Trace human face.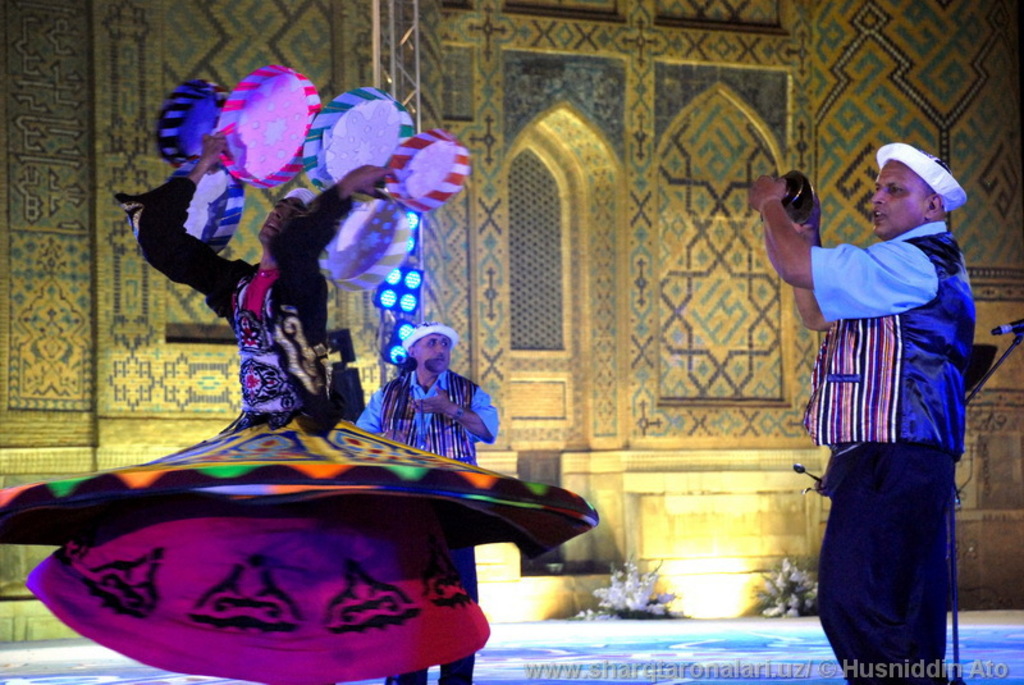
Traced to (x1=415, y1=338, x2=454, y2=379).
